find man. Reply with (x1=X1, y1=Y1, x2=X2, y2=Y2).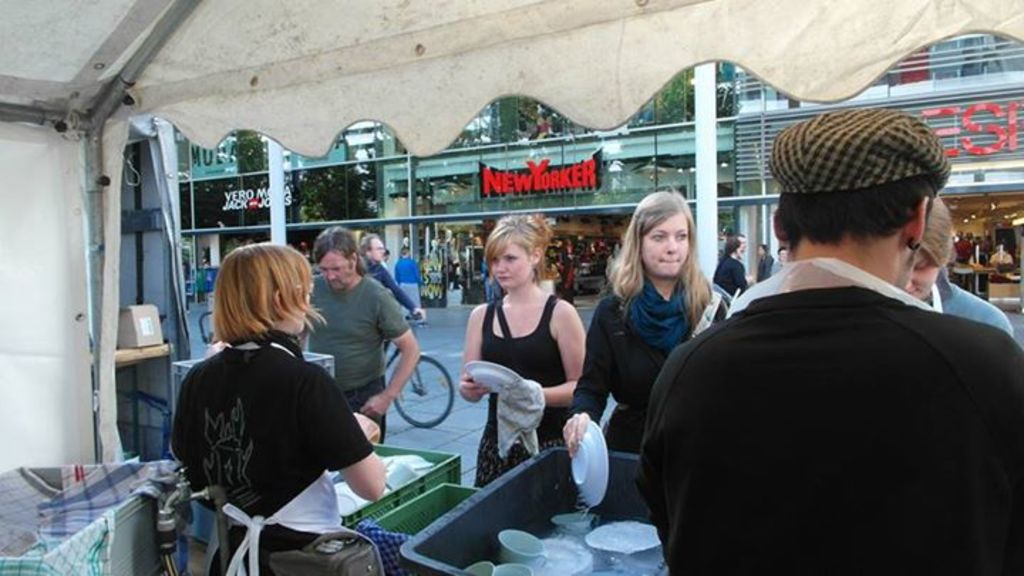
(x1=730, y1=233, x2=748, y2=262).
